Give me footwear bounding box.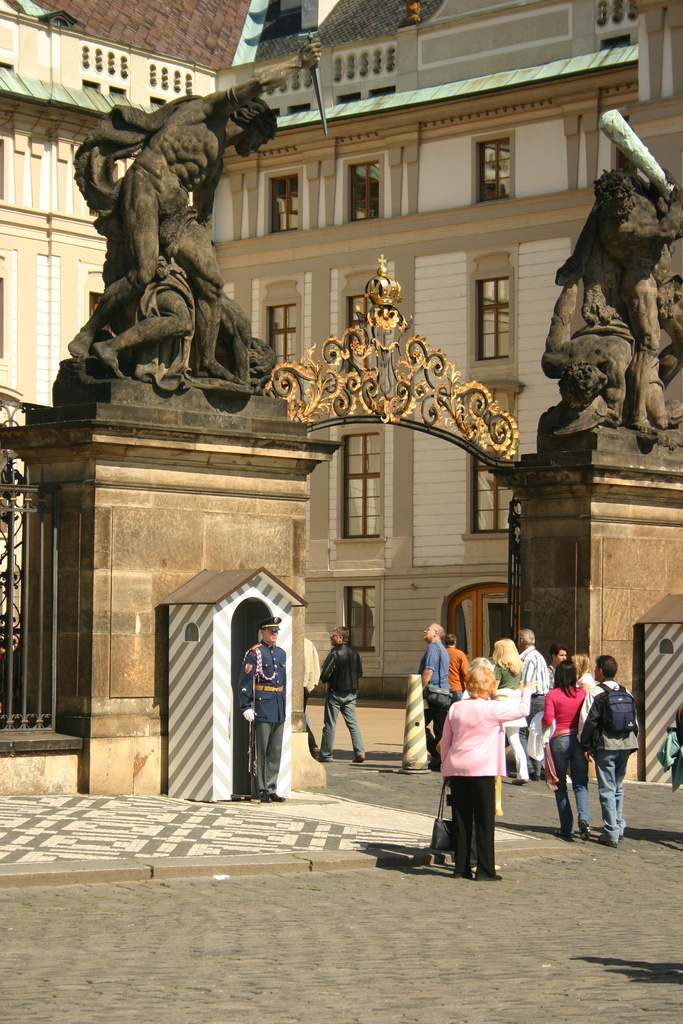
x1=580, y1=819, x2=592, y2=838.
